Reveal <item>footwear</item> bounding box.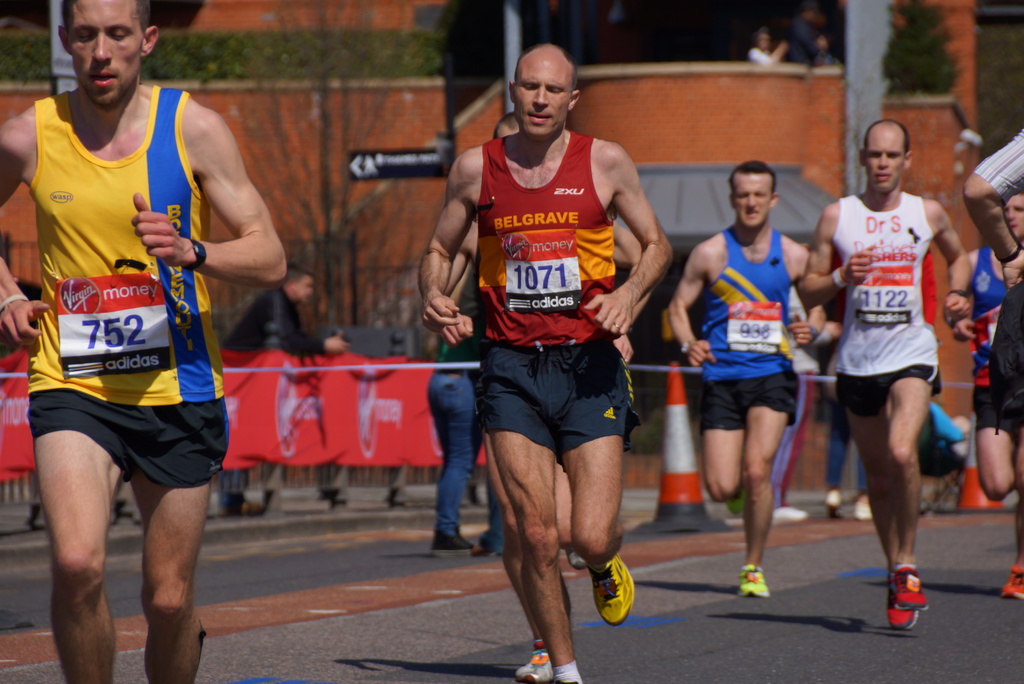
Revealed: (left=515, top=641, right=556, bottom=683).
